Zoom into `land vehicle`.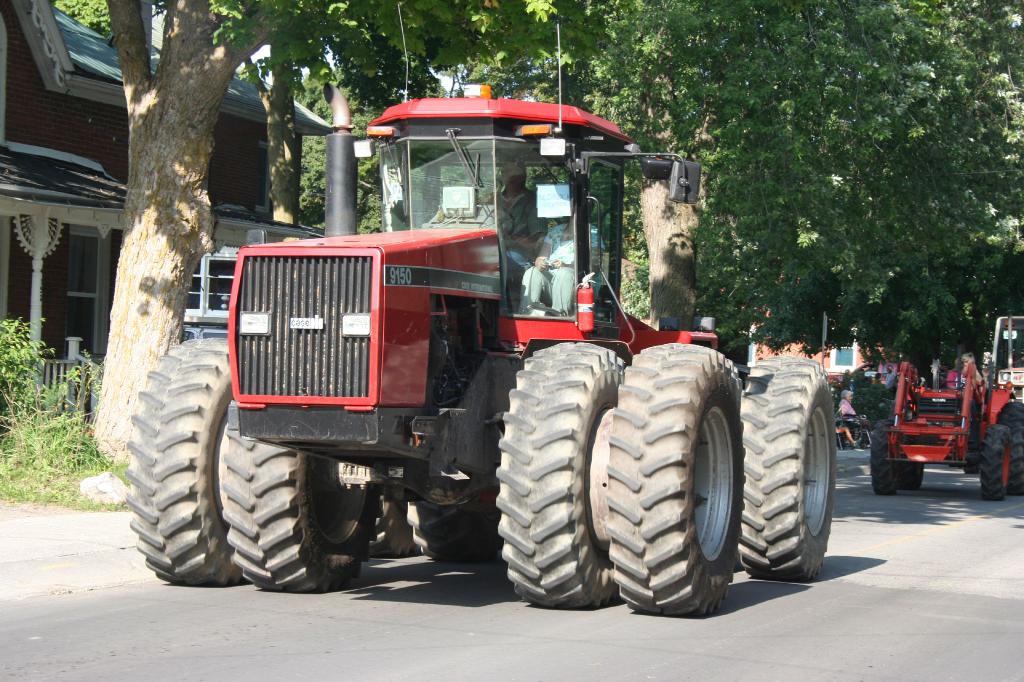
Zoom target: 883, 362, 1007, 505.
